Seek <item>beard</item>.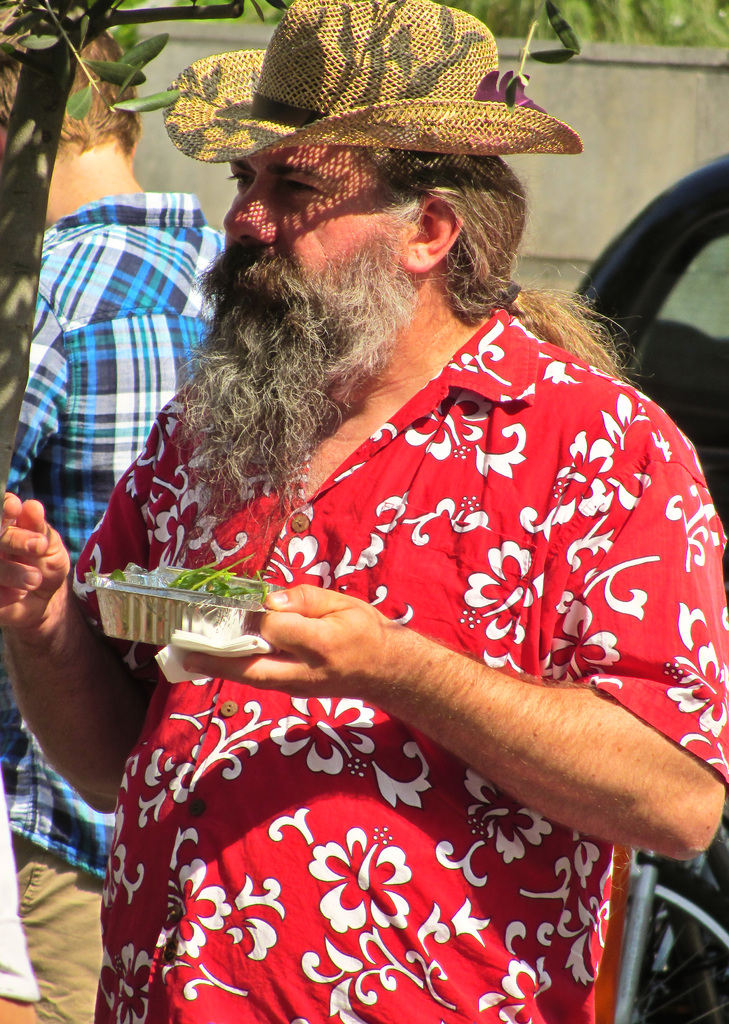
locate(172, 232, 423, 506).
